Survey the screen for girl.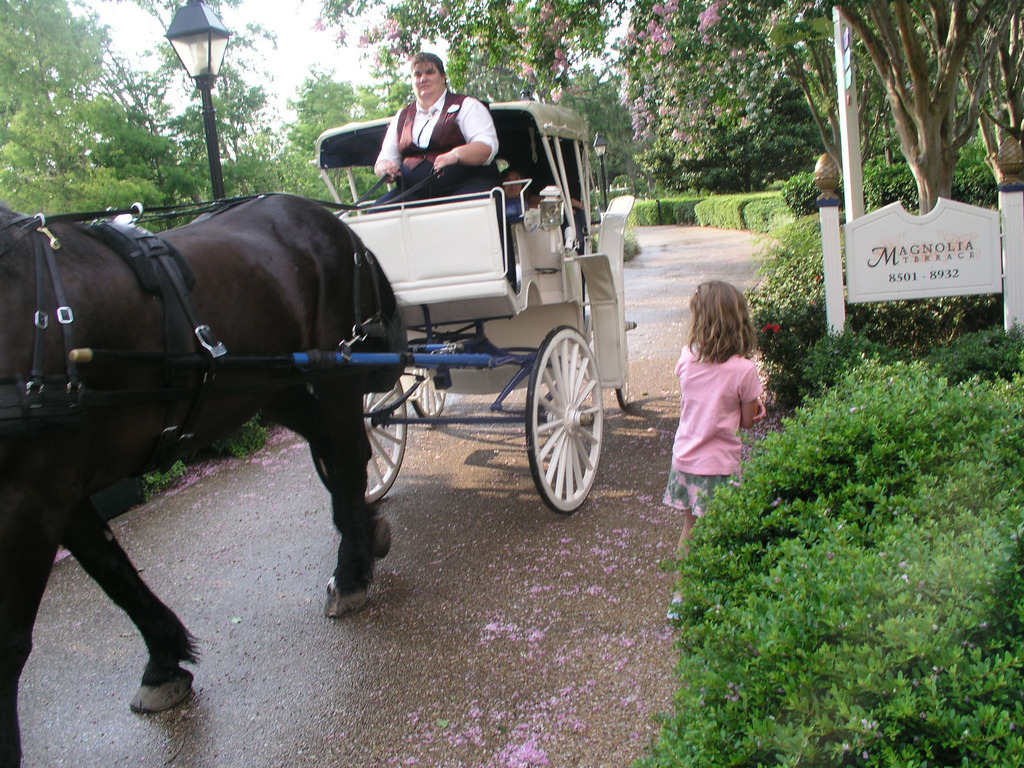
Survey found: <bbox>660, 281, 767, 621</bbox>.
